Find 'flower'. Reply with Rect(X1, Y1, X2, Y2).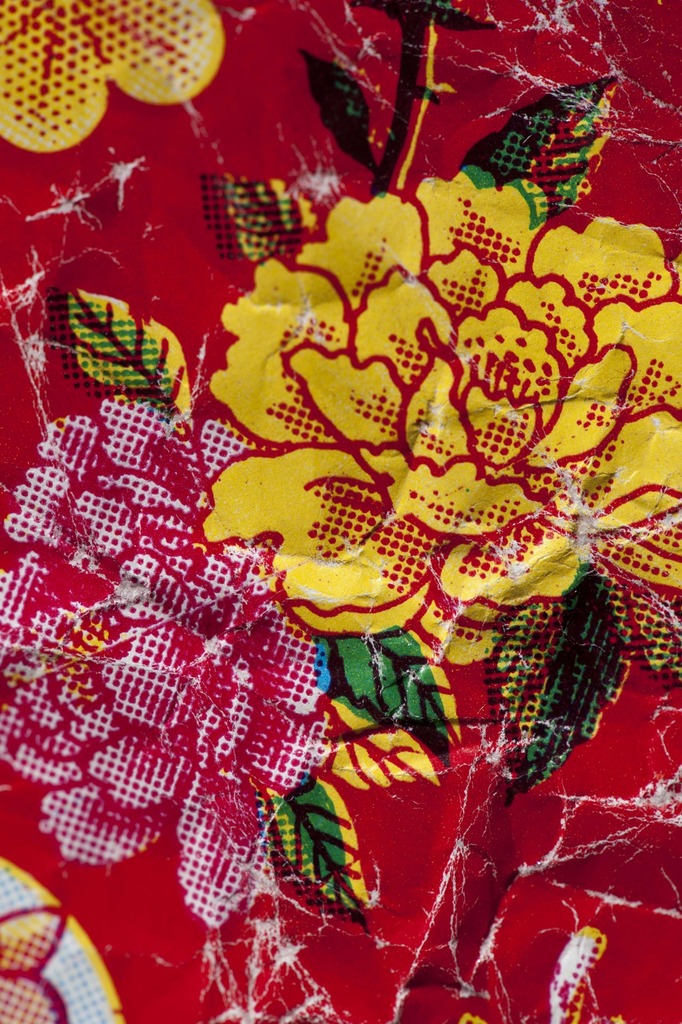
Rect(195, 164, 681, 678).
